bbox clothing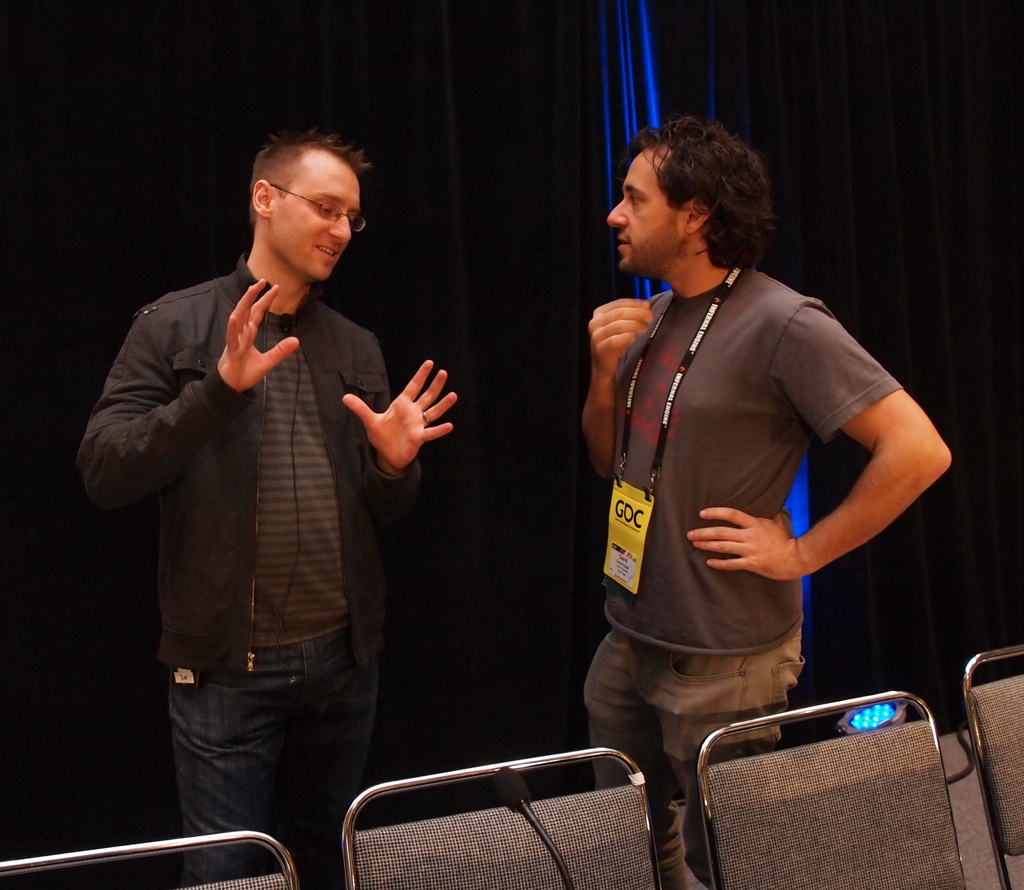
bbox=[108, 193, 454, 797]
